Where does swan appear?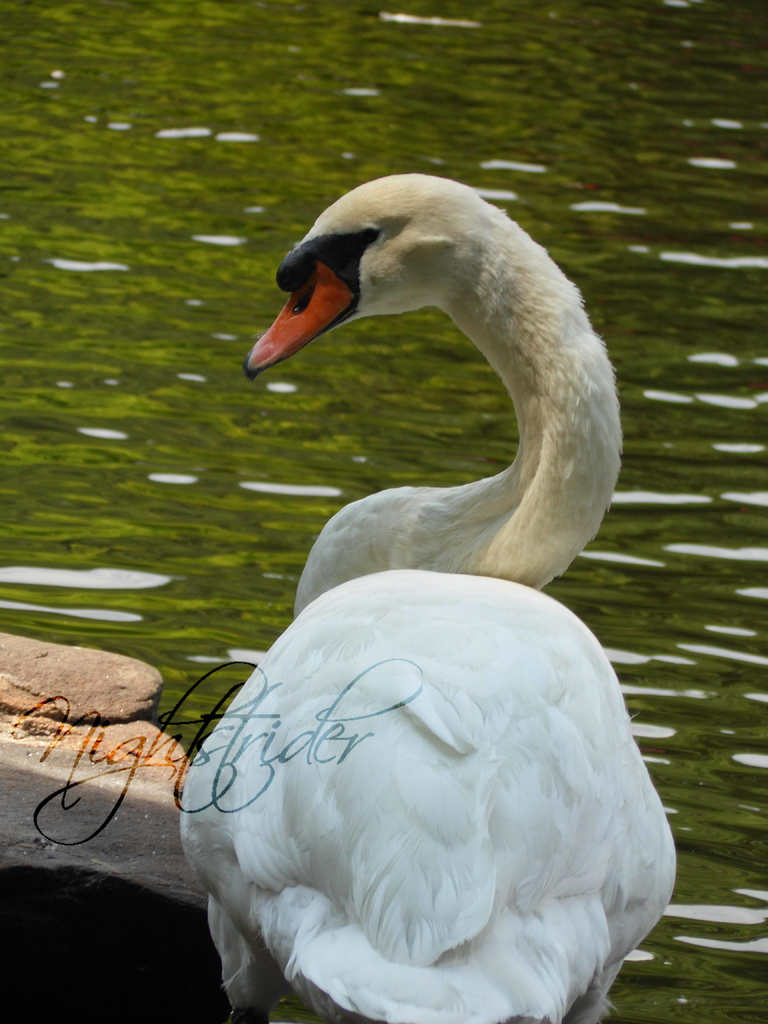
Appears at {"x1": 182, "y1": 168, "x2": 682, "y2": 1023}.
